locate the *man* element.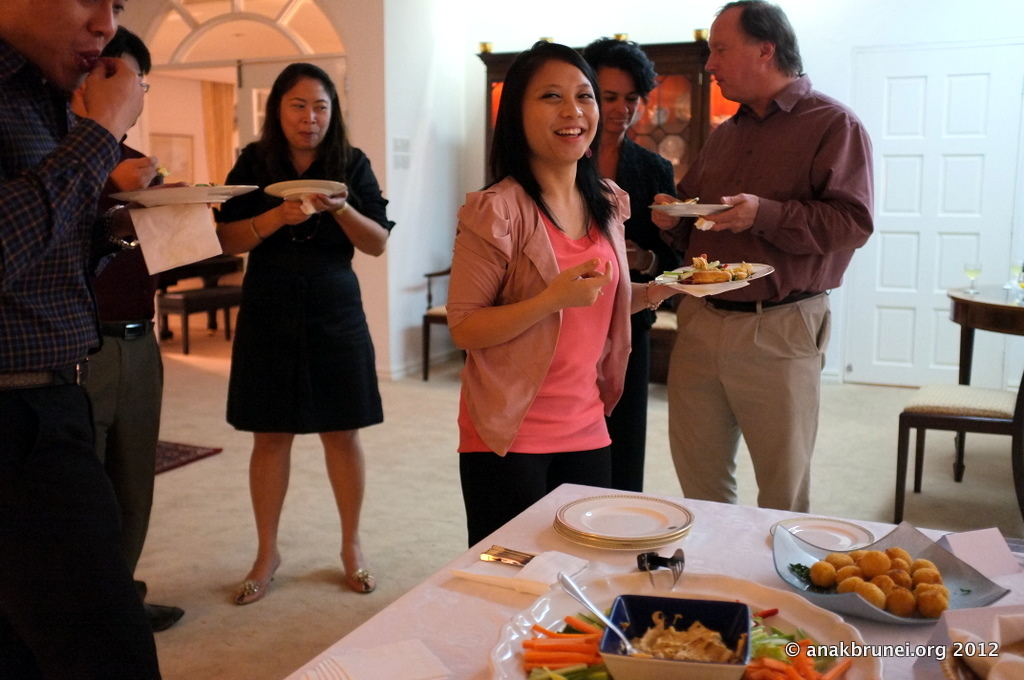
Element bbox: <box>70,26,186,632</box>.
